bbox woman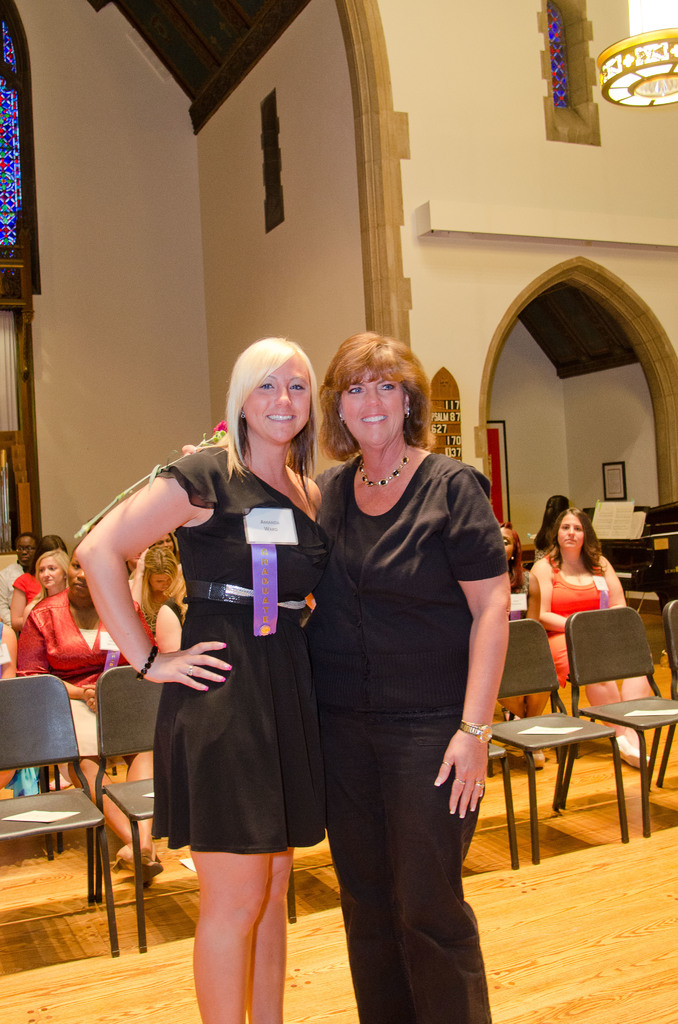
(left=529, top=499, right=657, bottom=771)
